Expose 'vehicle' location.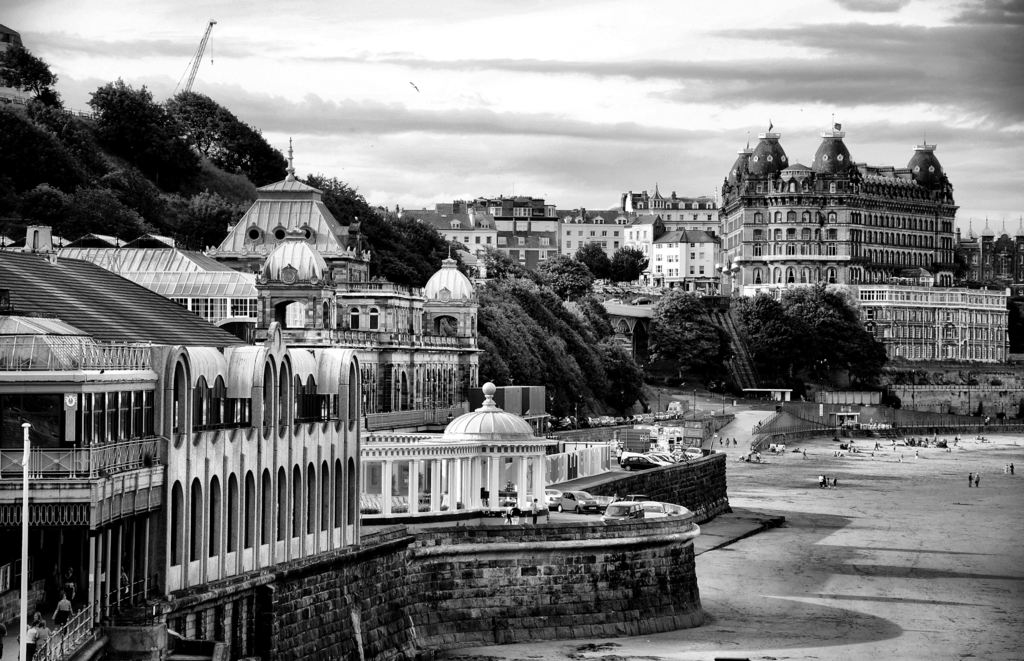
Exposed at <box>544,482,566,504</box>.
